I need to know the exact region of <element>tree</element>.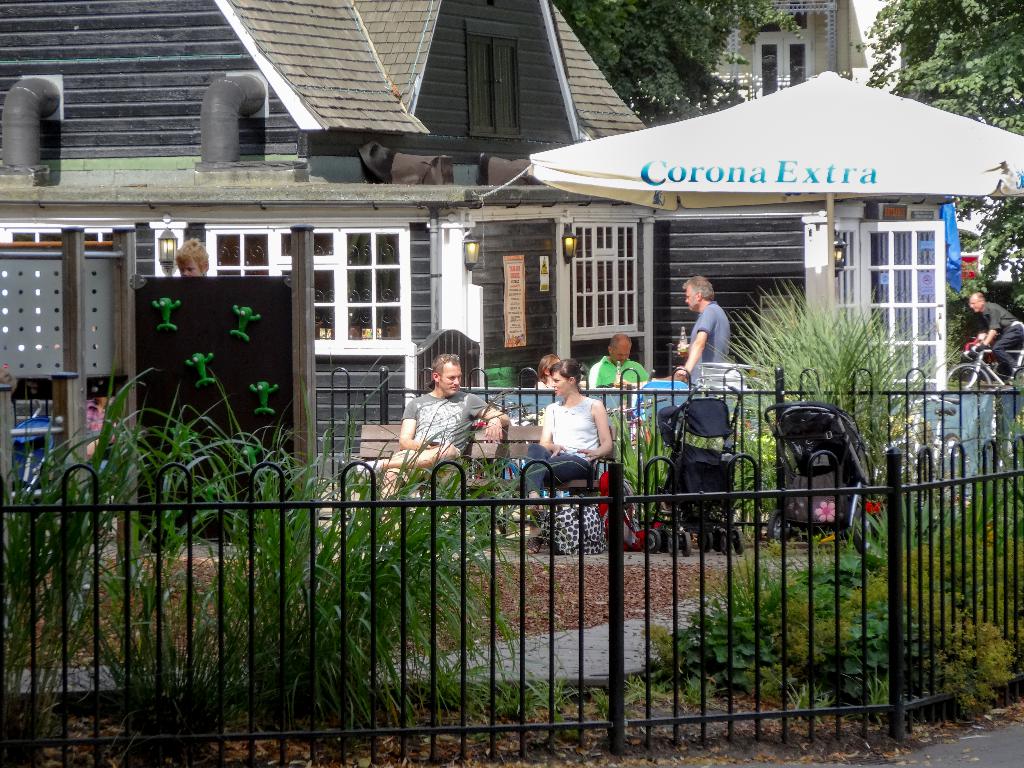
Region: box=[708, 271, 935, 504].
